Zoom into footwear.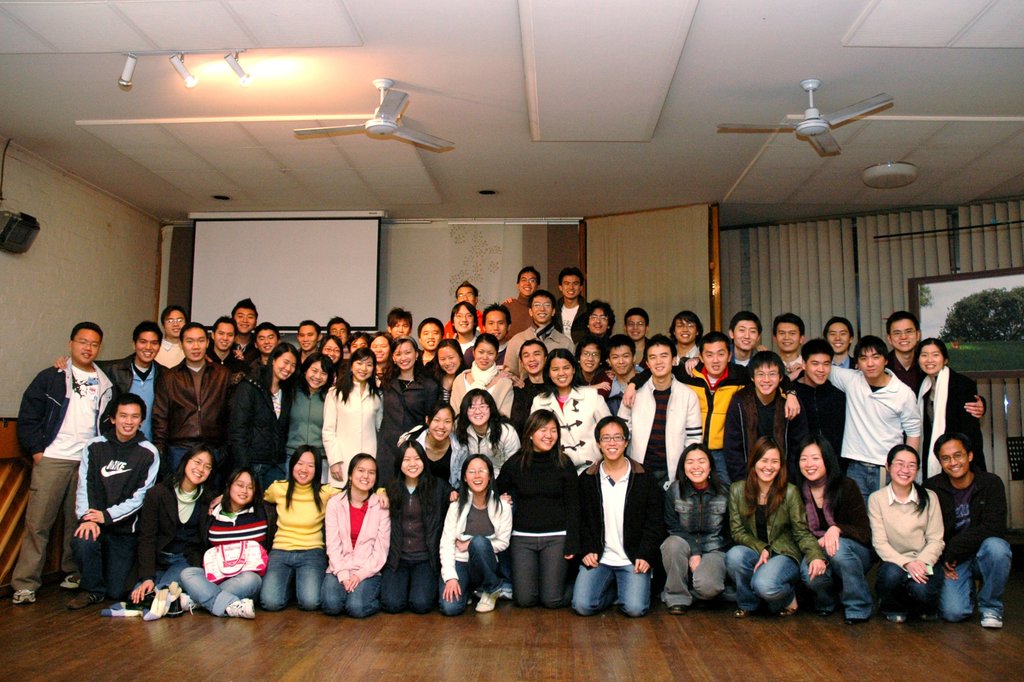
Zoom target: [222,595,259,619].
